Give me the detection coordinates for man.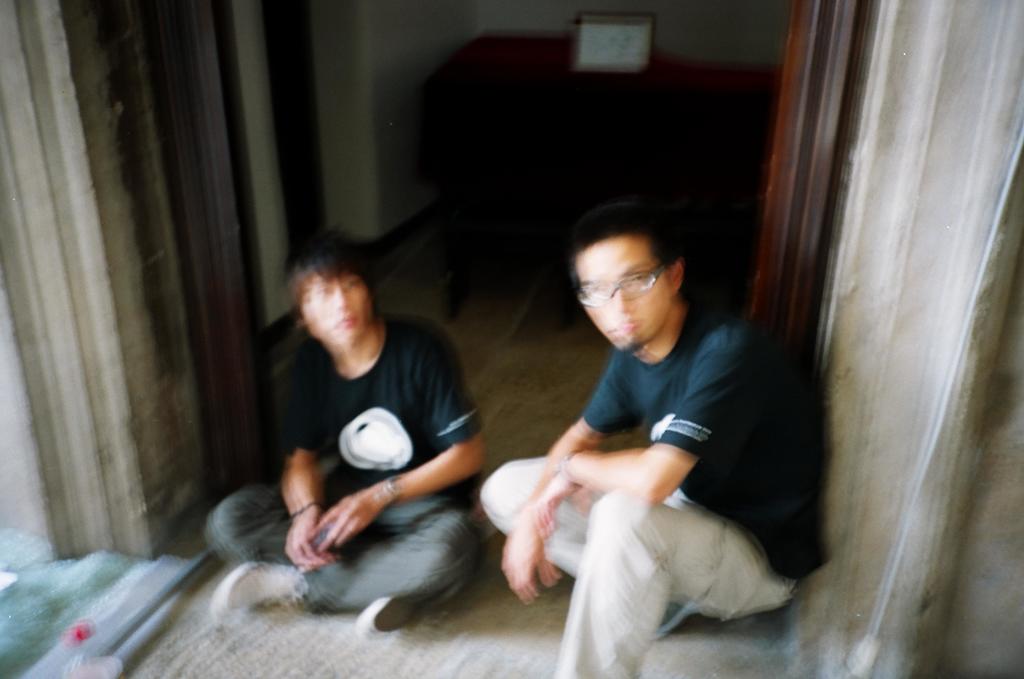
(463,173,835,667).
